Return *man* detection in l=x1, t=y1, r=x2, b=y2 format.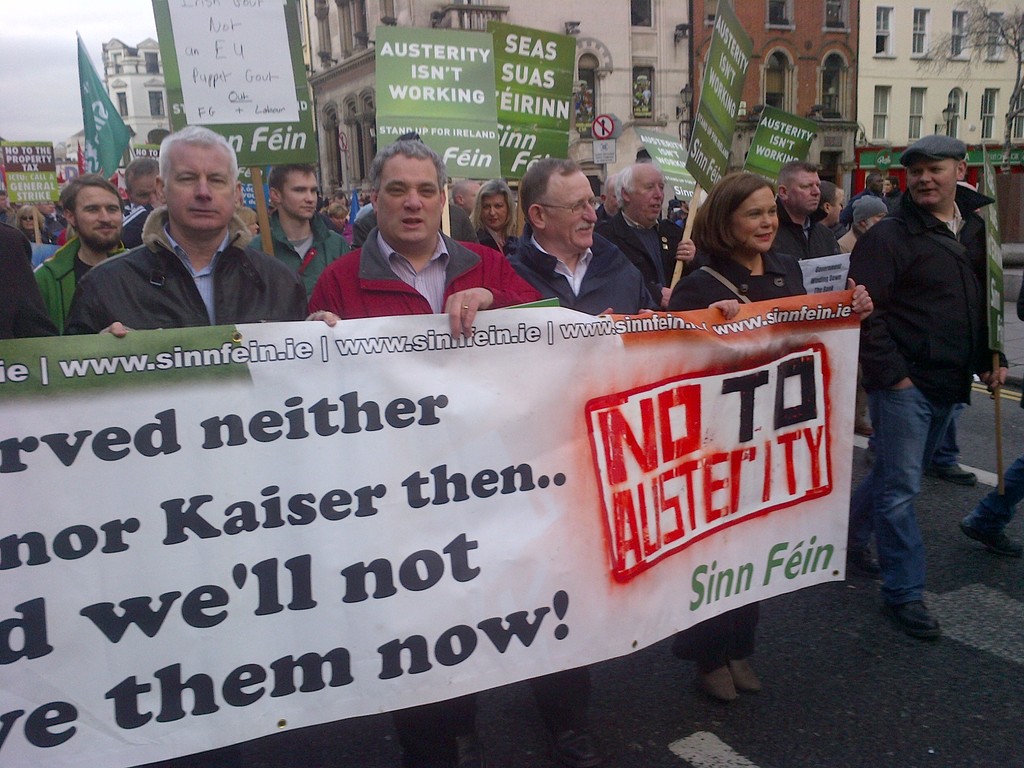
l=847, t=170, r=889, b=232.
